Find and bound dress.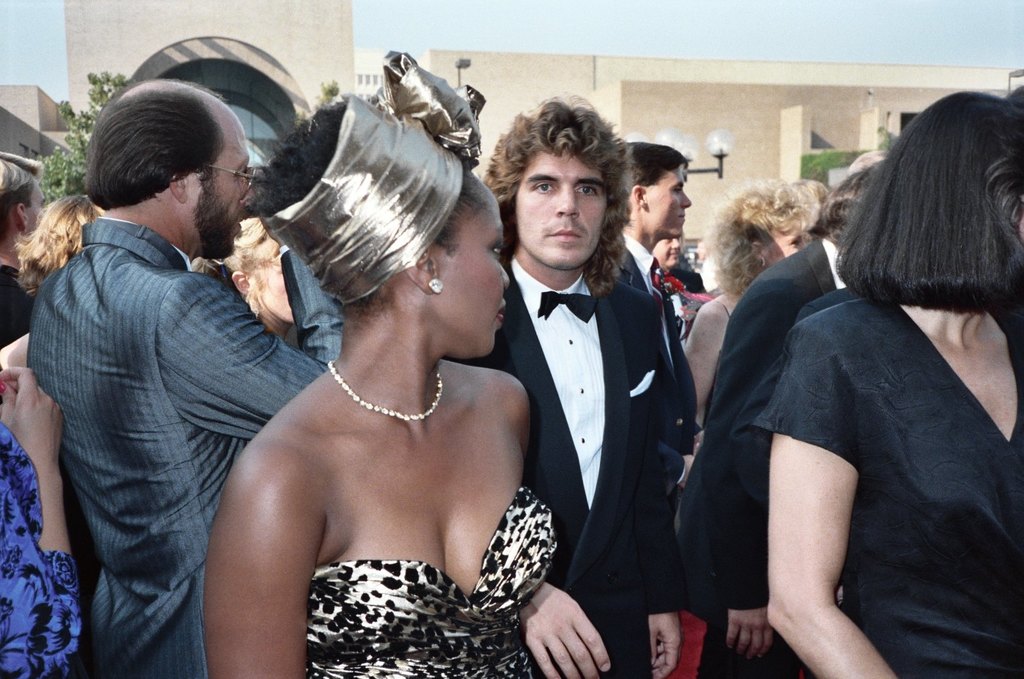
Bound: locate(748, 294, 1023, 678).
